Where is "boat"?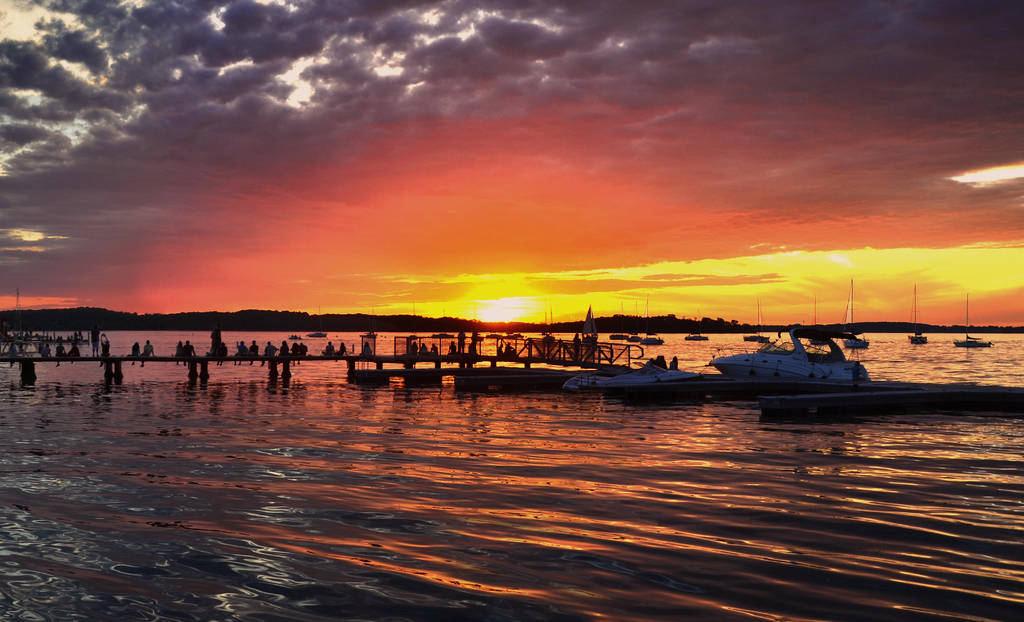
region(630, 307, 644, 342).
